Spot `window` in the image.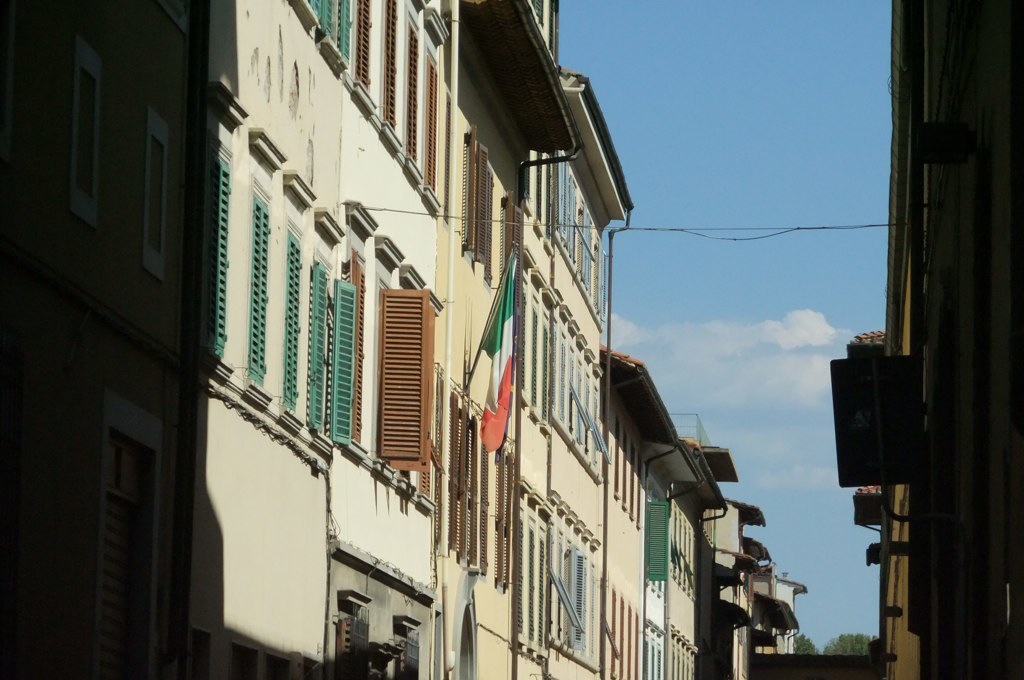
`window` found at [x1=338, y1=252, x2=438, y2=468].
